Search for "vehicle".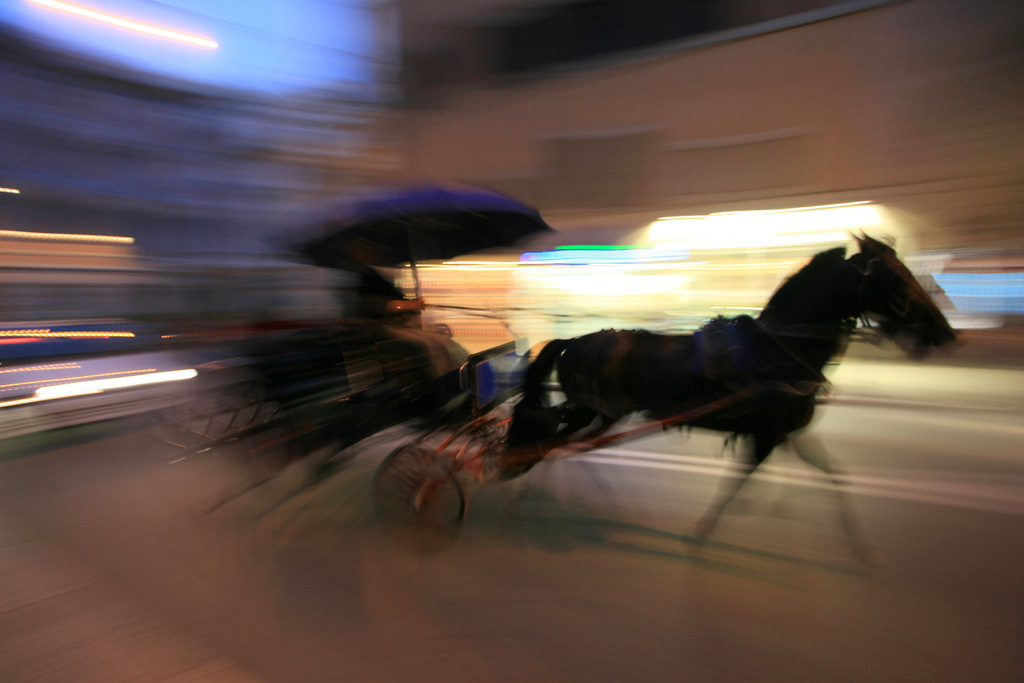
Found at select_region(98, 147, 975, 586).
